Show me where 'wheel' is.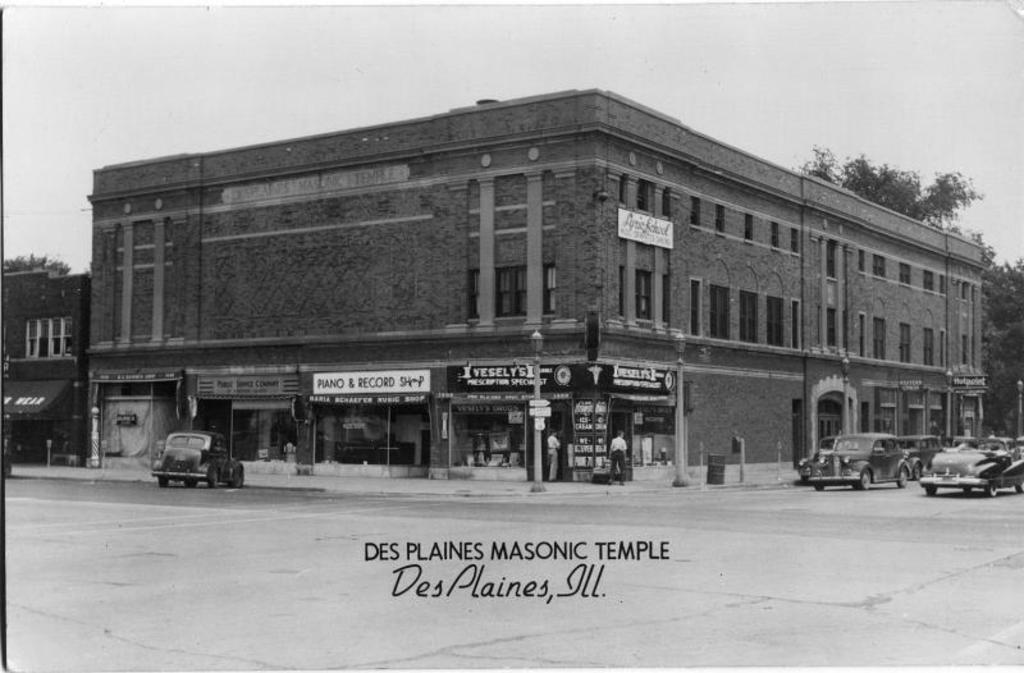
'wheel' is at Rect(209, 466, 220, 489).
